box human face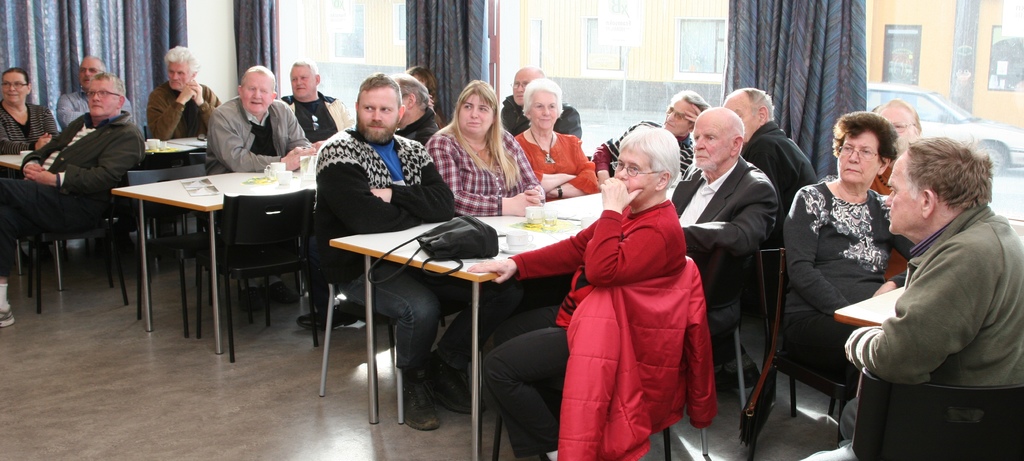
pyautogui.locateOnScreen(723, 93, 757, 139)
